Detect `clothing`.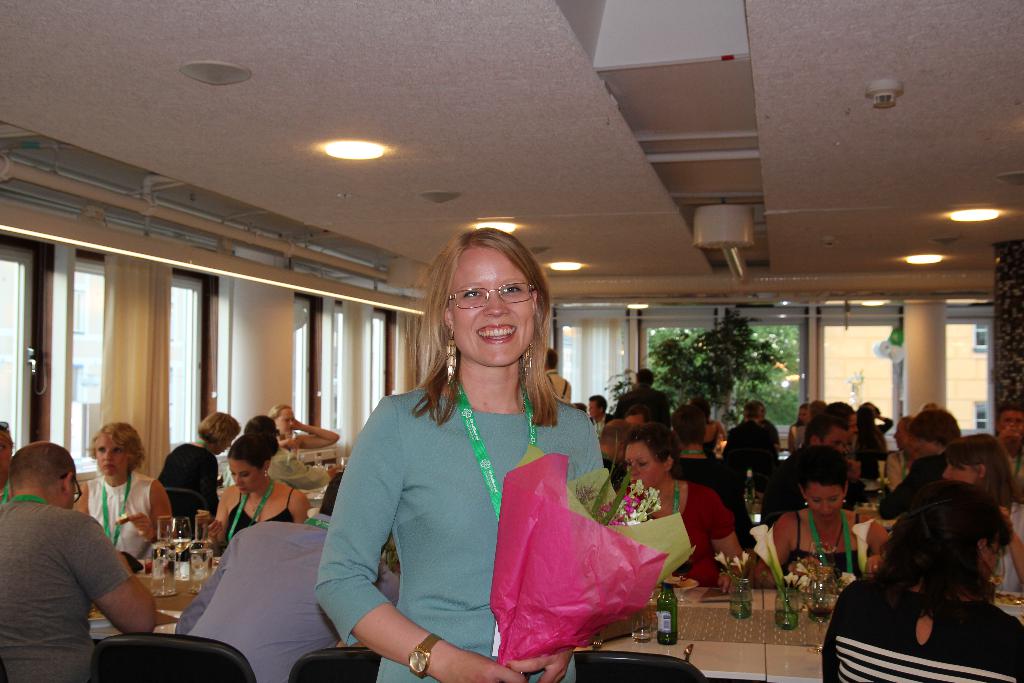
Detected at [856, 421, 895, 479].
